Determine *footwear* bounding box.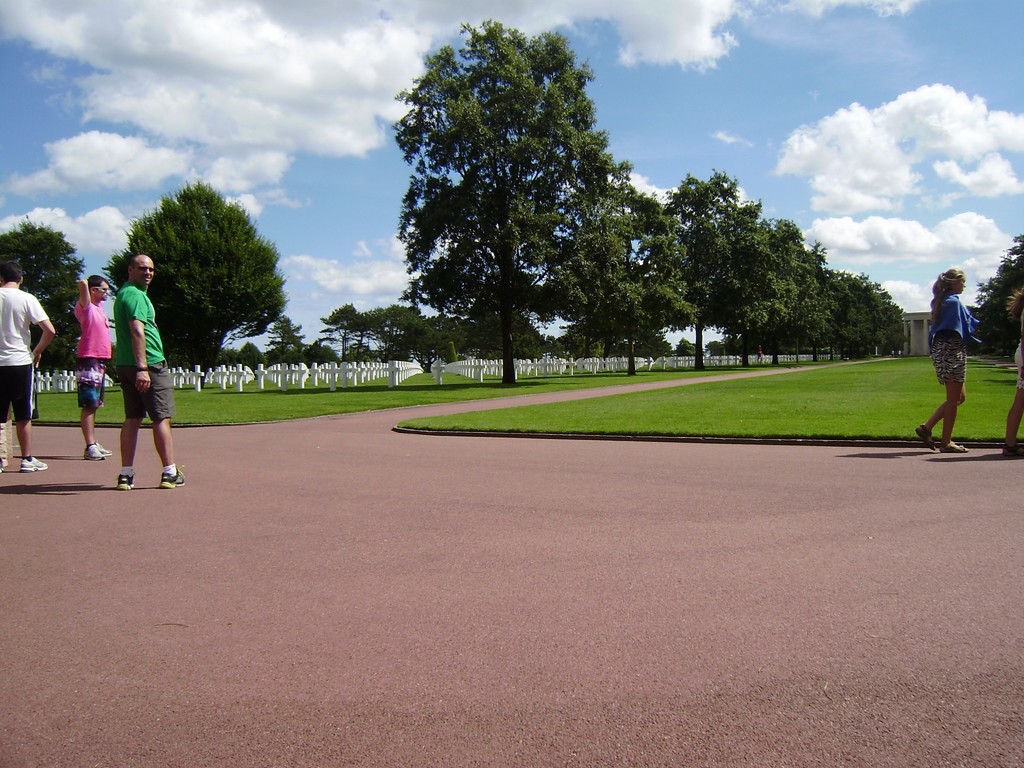
Determined: [97, 442, 111, 458].
